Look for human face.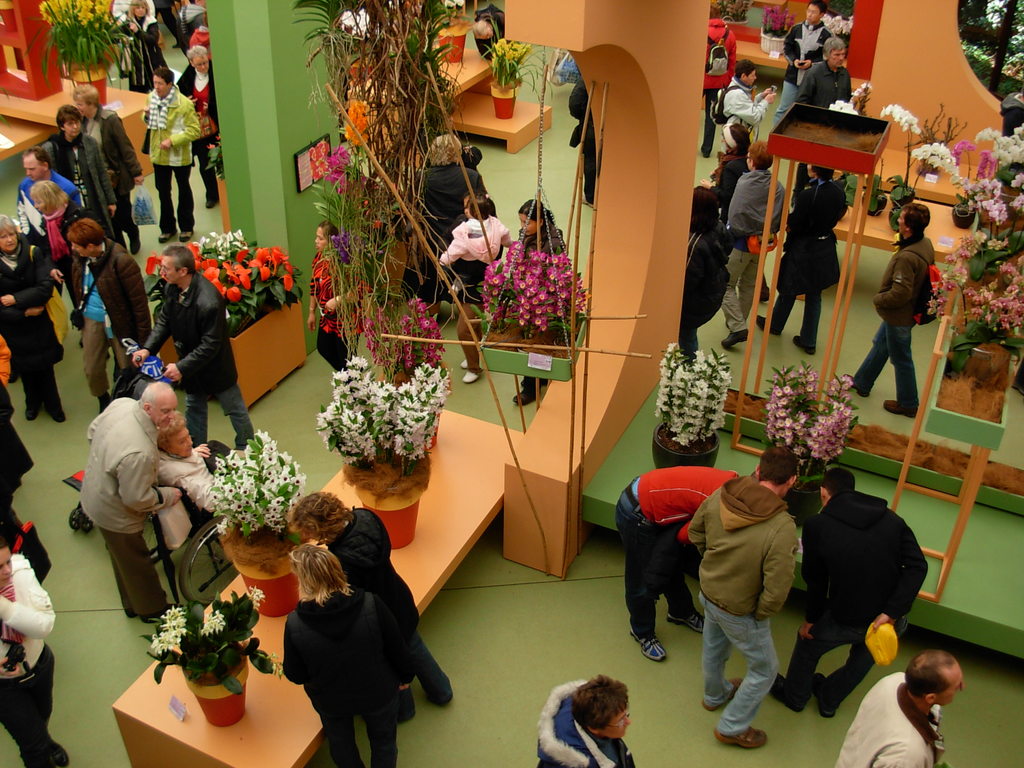
Found: bbox(315, 228, 328, 250).
